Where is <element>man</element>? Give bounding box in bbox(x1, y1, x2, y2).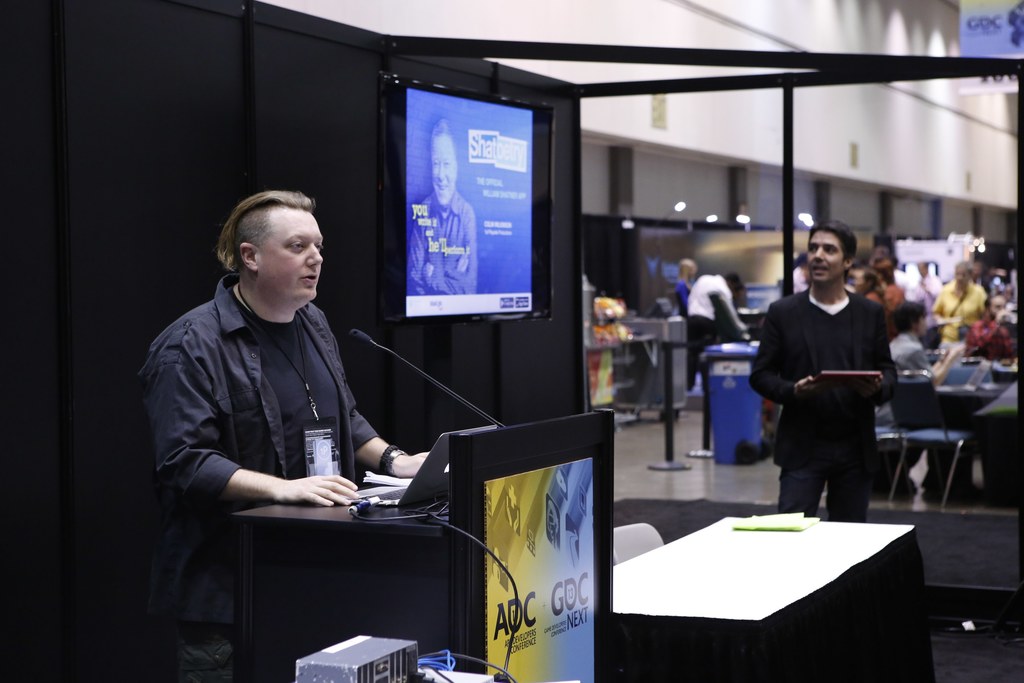
bbox(752, 226, 909, 540).
